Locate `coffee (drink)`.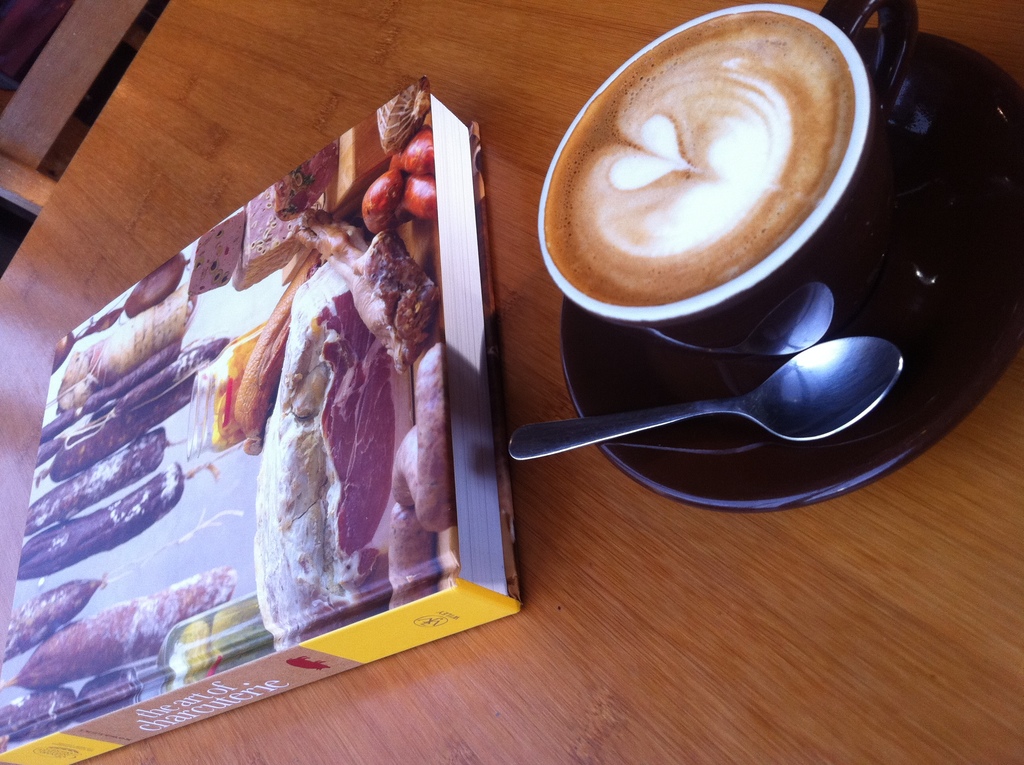
Bounding box: 548,10,857,301.
